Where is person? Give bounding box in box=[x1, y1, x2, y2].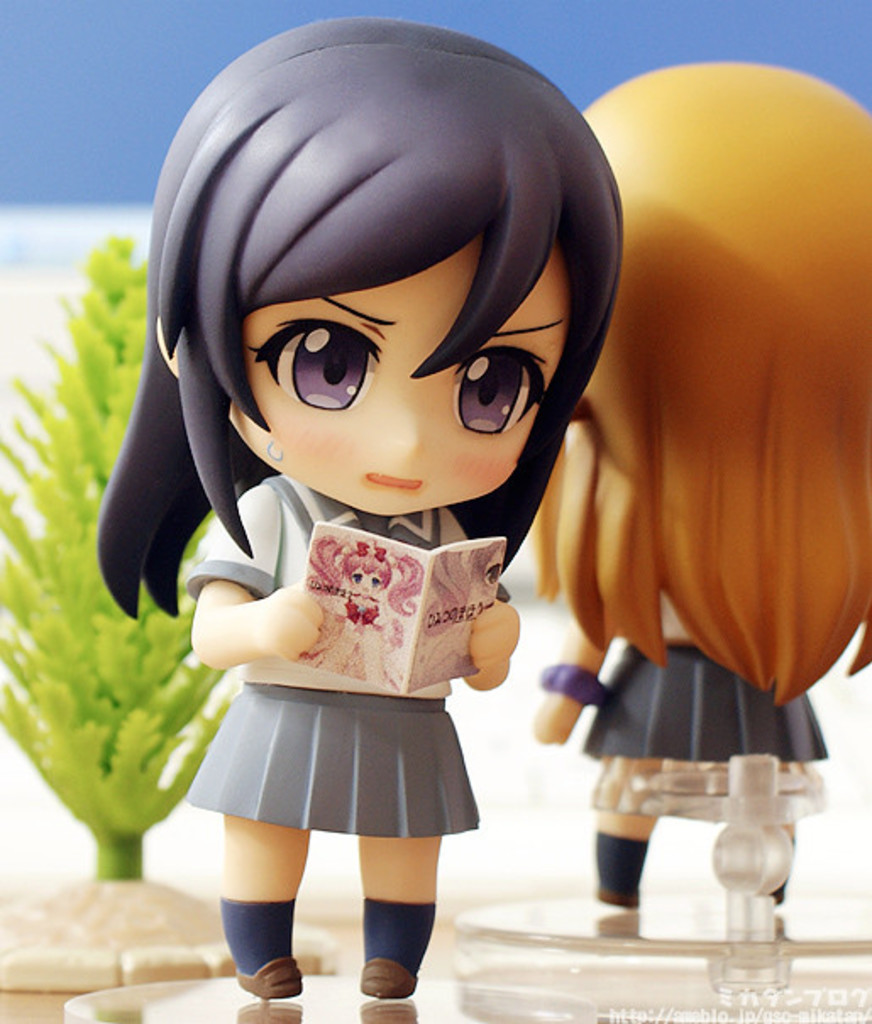
box=[78, 22, 674, 999].
